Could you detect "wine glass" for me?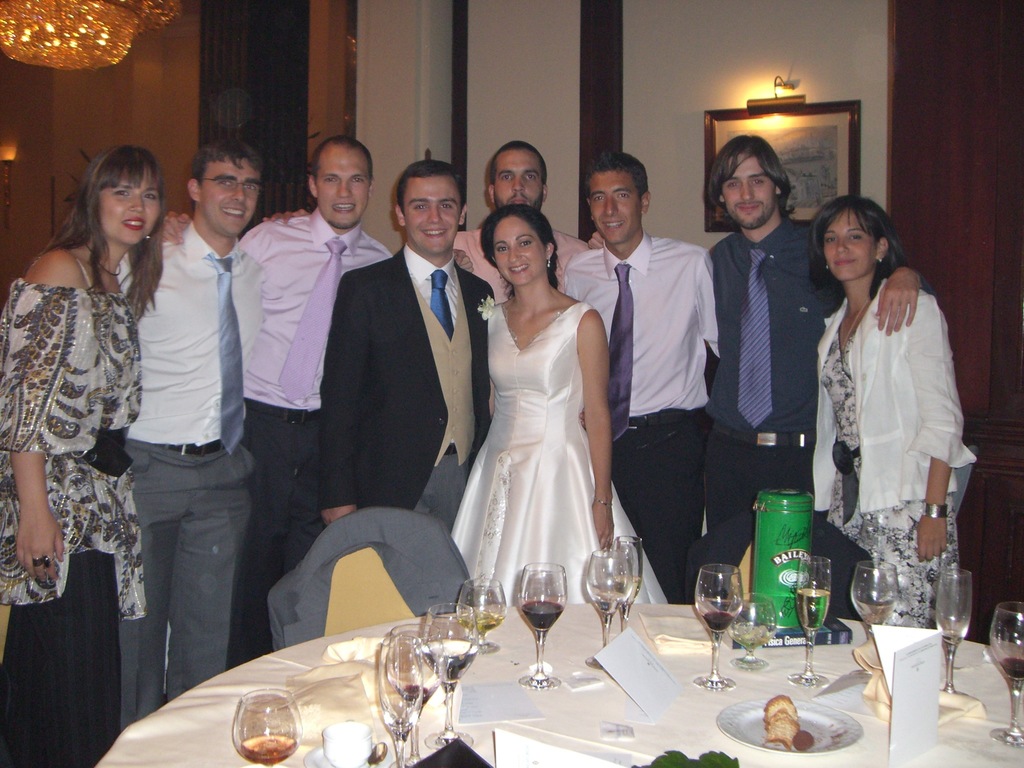
Detection result: 611, 531, 641, 637.
